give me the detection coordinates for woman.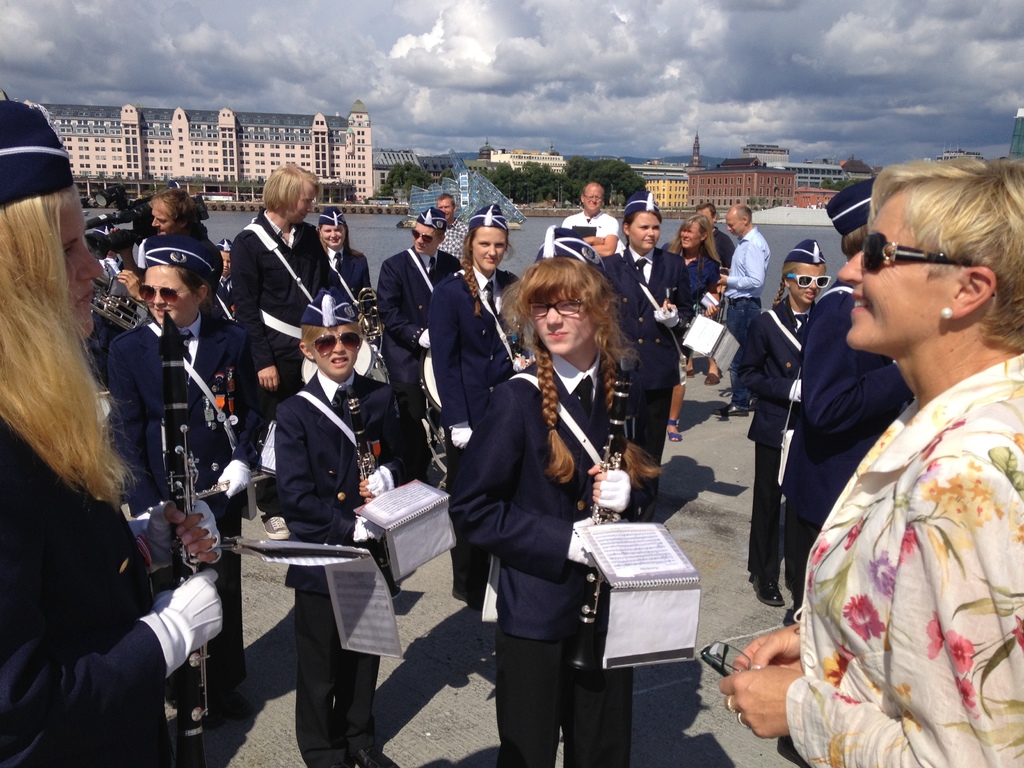
[x1=426, y1=206, x2=526, y2=630].
